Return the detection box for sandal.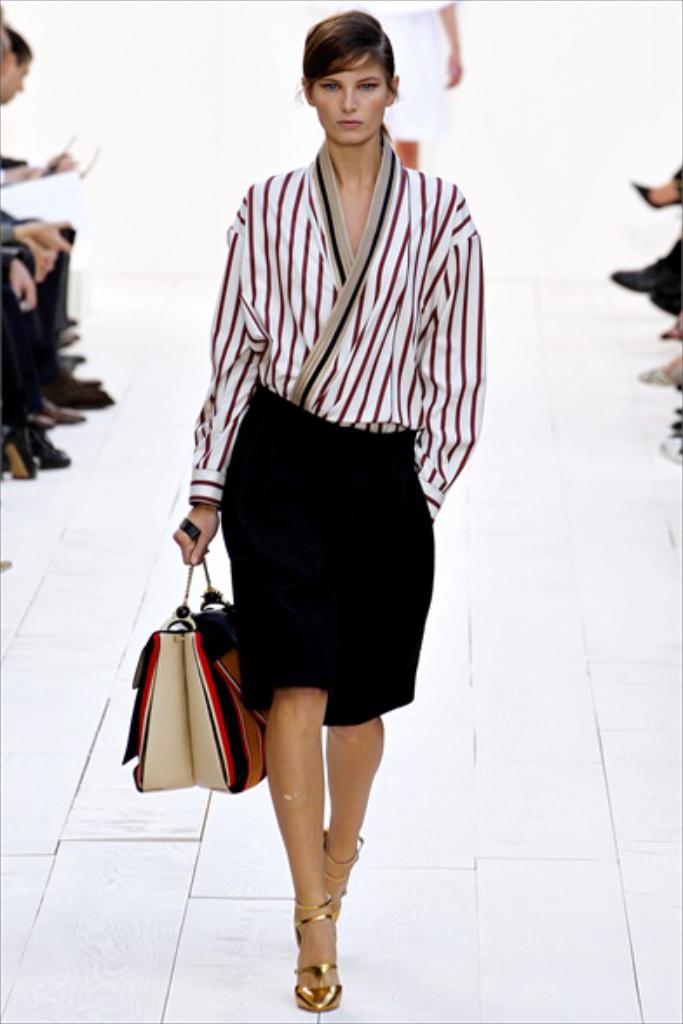
[left=312, top=827, right=368, bottom=920].
